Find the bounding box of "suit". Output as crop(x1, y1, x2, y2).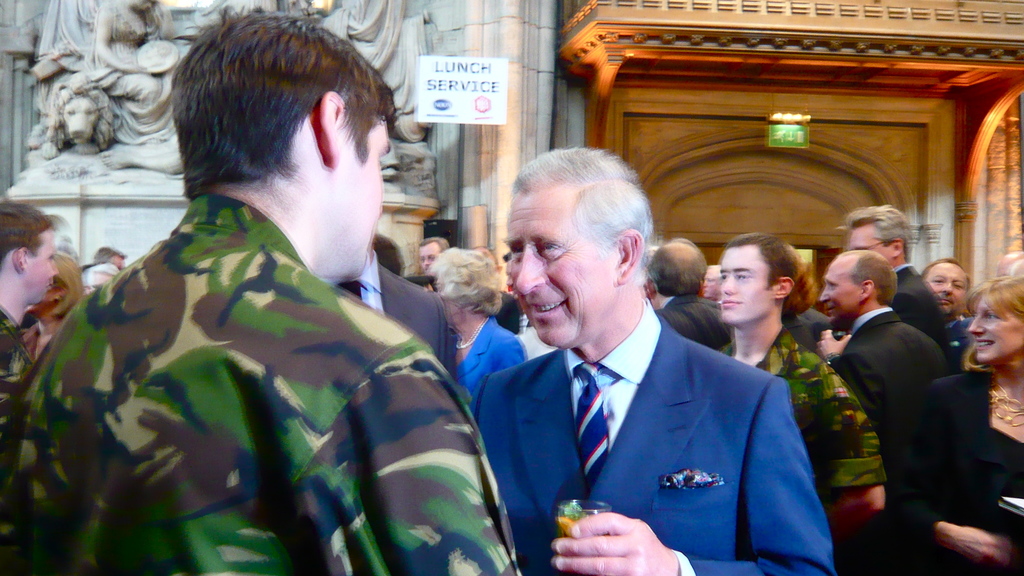
crop(897, 264, 951, 351).
